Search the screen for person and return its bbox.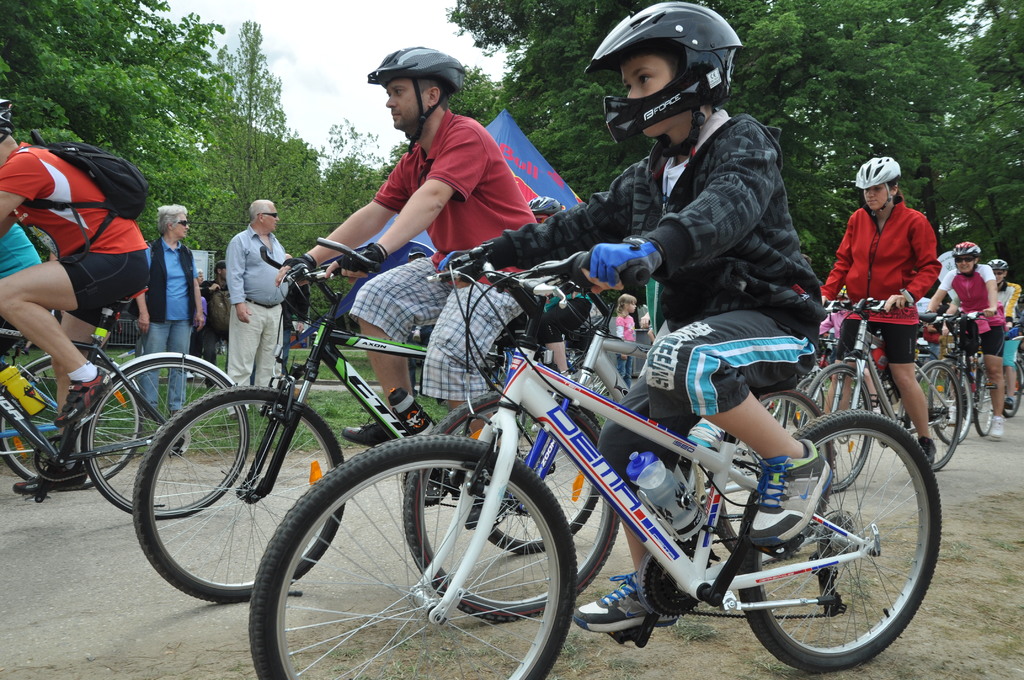
Found: (0, 101, 150, 432).
